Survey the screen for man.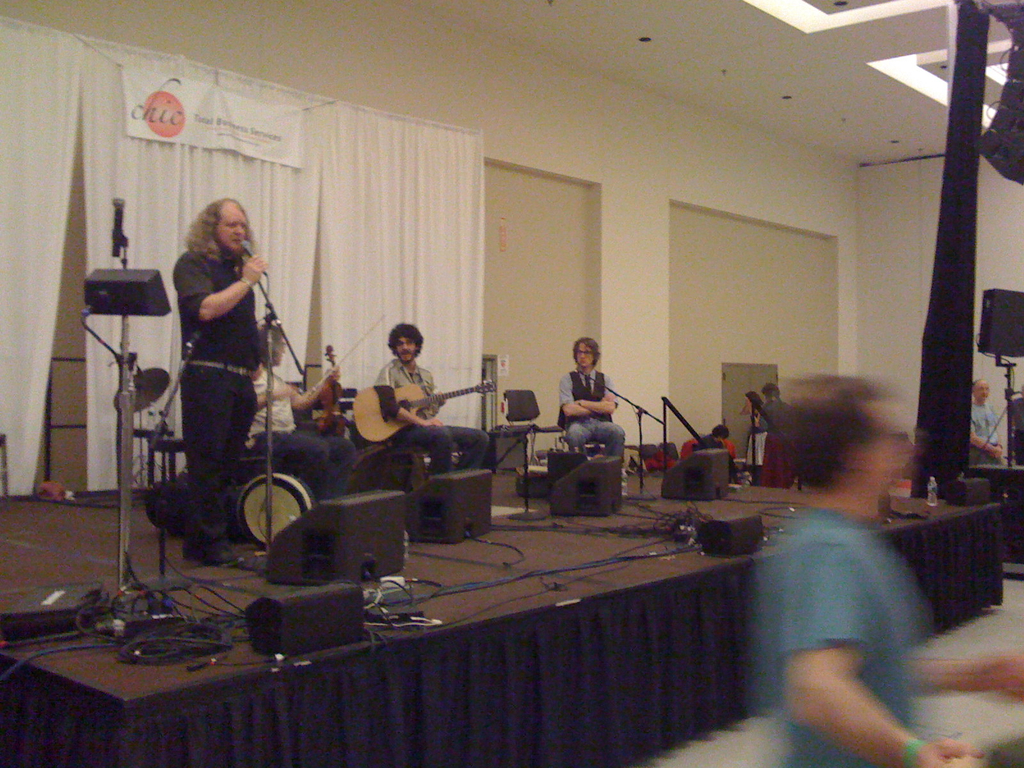
Survey found: x1=372, y1=317, x2=494, y2=475.
